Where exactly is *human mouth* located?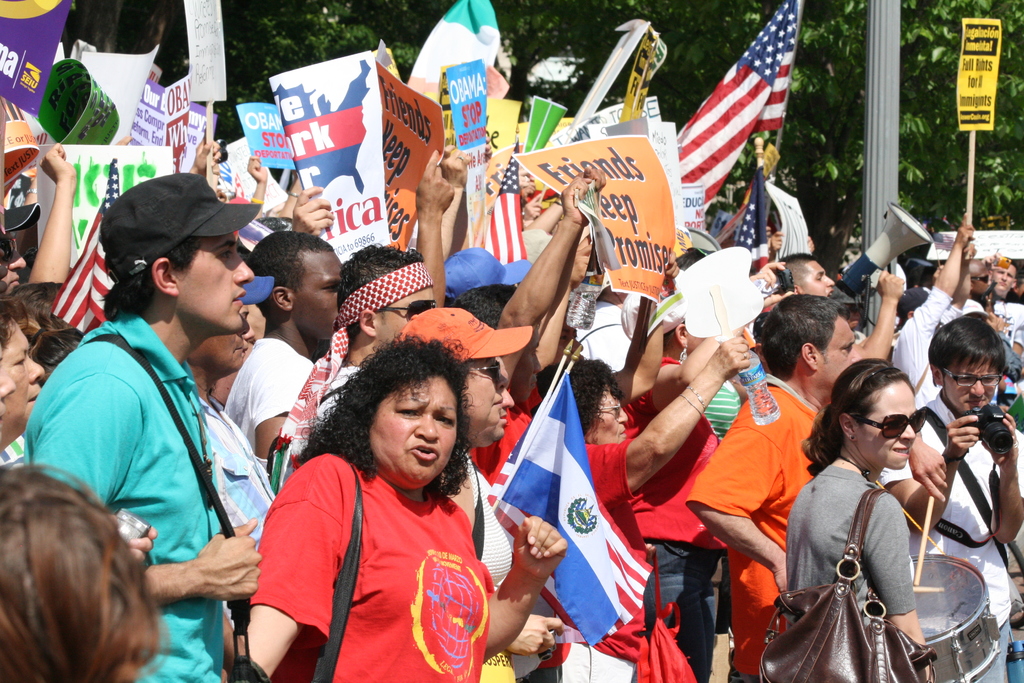
Its bounding box is locate(410, 447, 440, 460).
